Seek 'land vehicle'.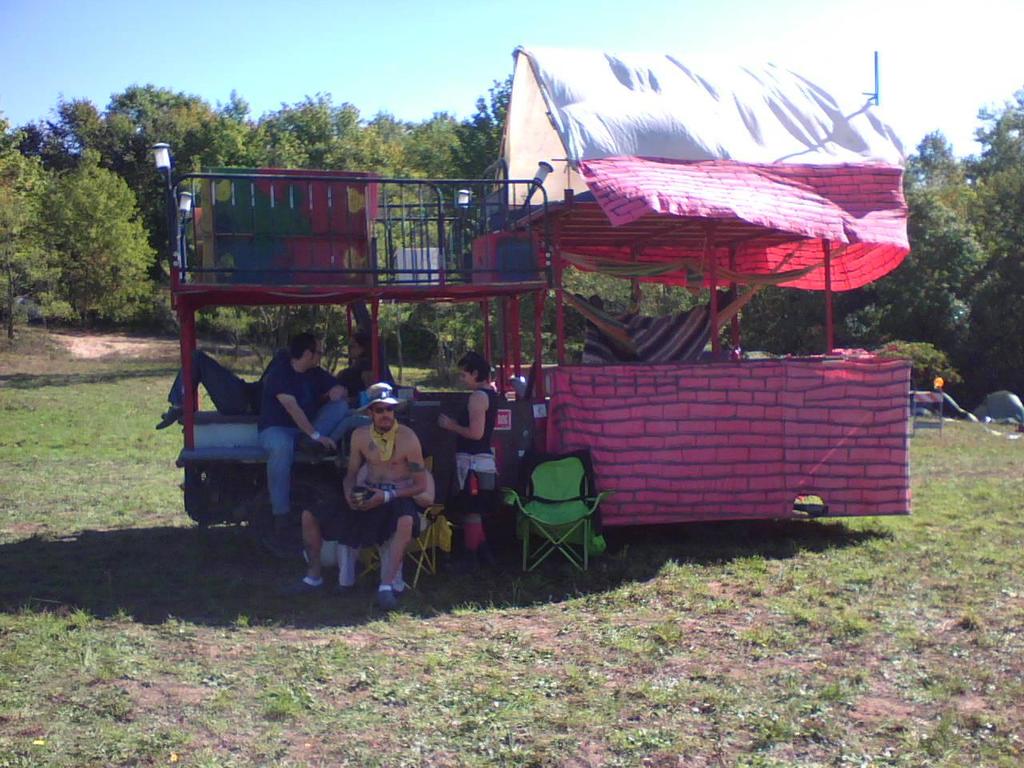
[142, 175, 567, 609].
